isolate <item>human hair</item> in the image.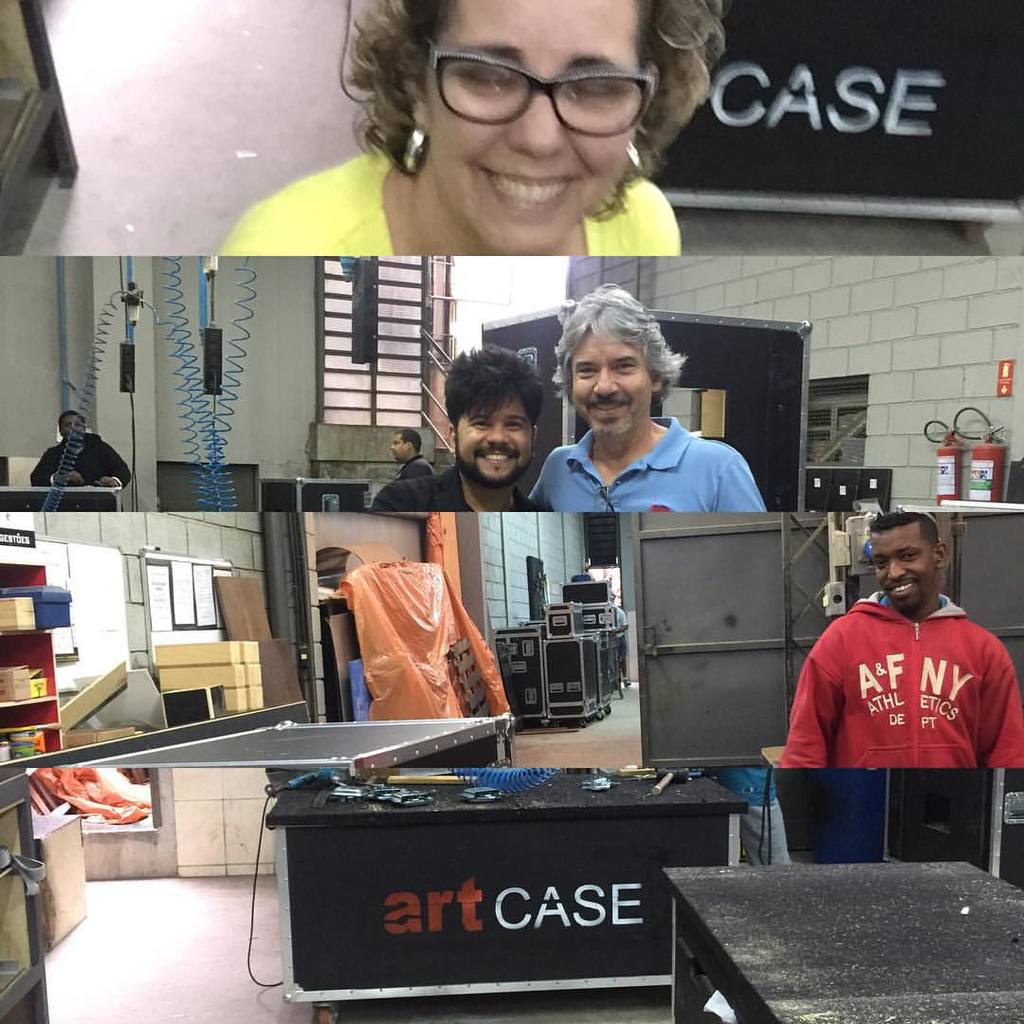
Isolated region: [869, 509, 938, 560].
